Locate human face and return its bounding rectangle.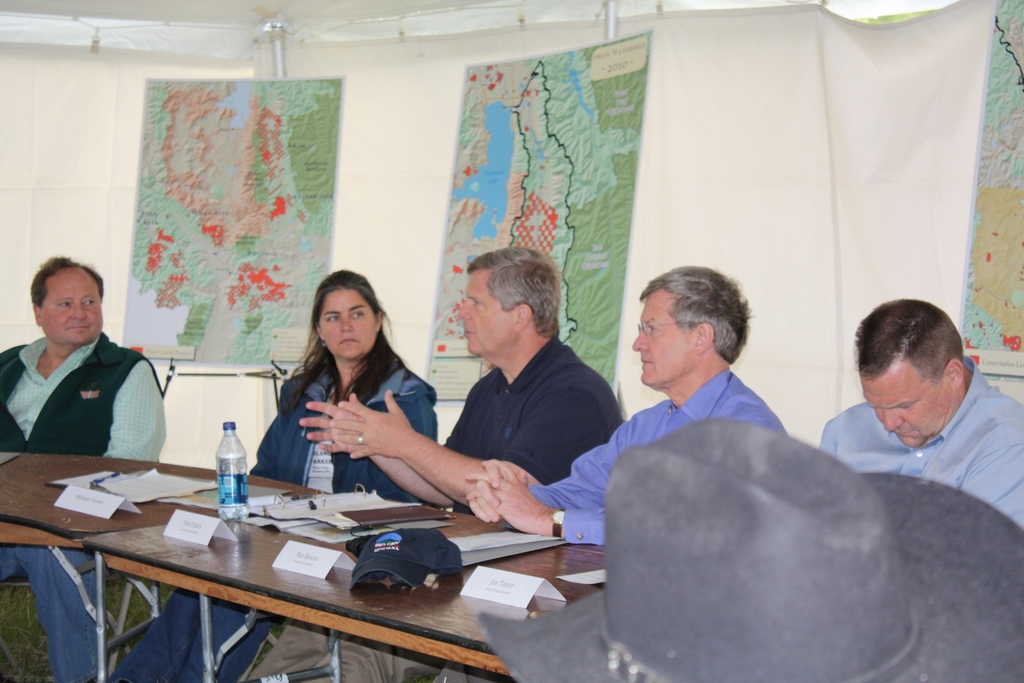
(320, 290, 376, 357).
